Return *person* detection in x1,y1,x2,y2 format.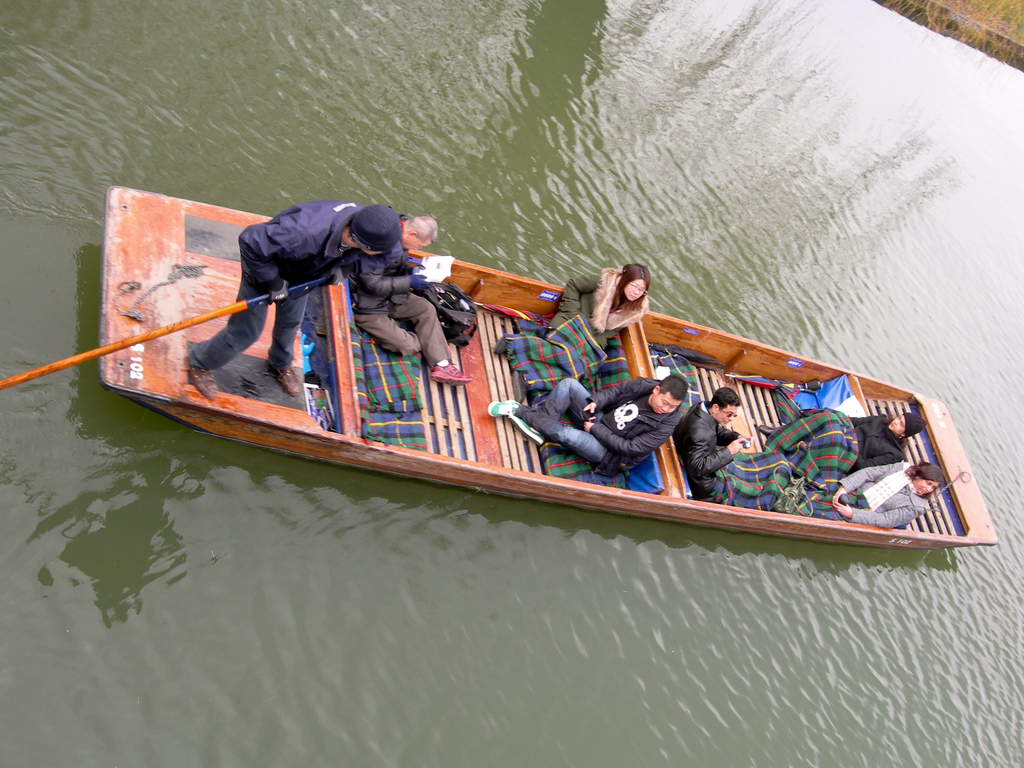
346,213,469,387.
